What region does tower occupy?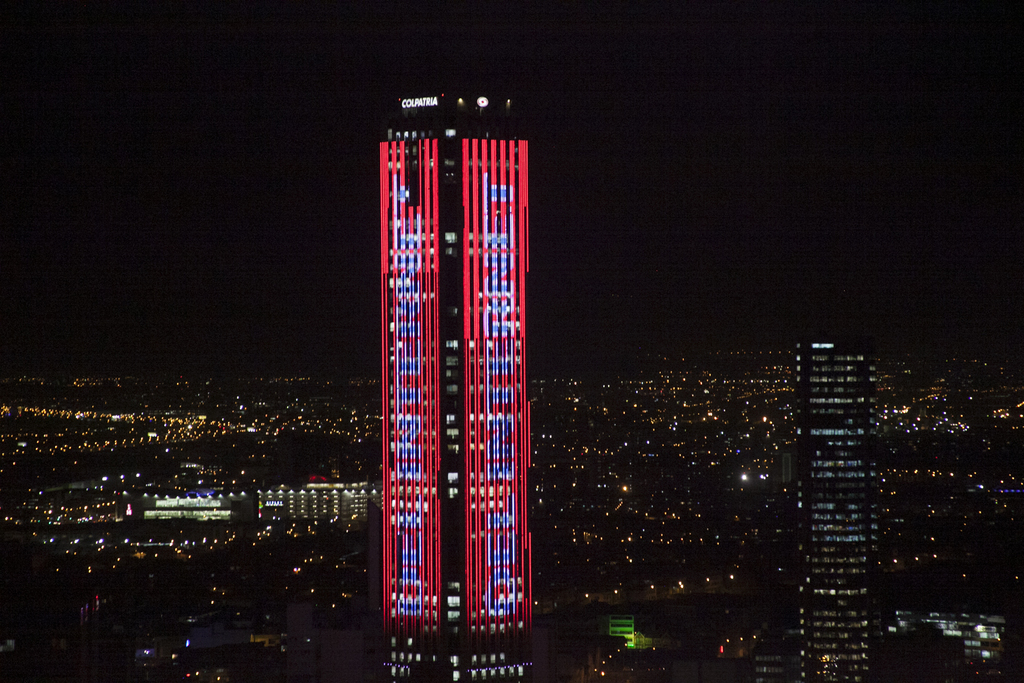
(left=797, top=338, right=883, bottom=682).
